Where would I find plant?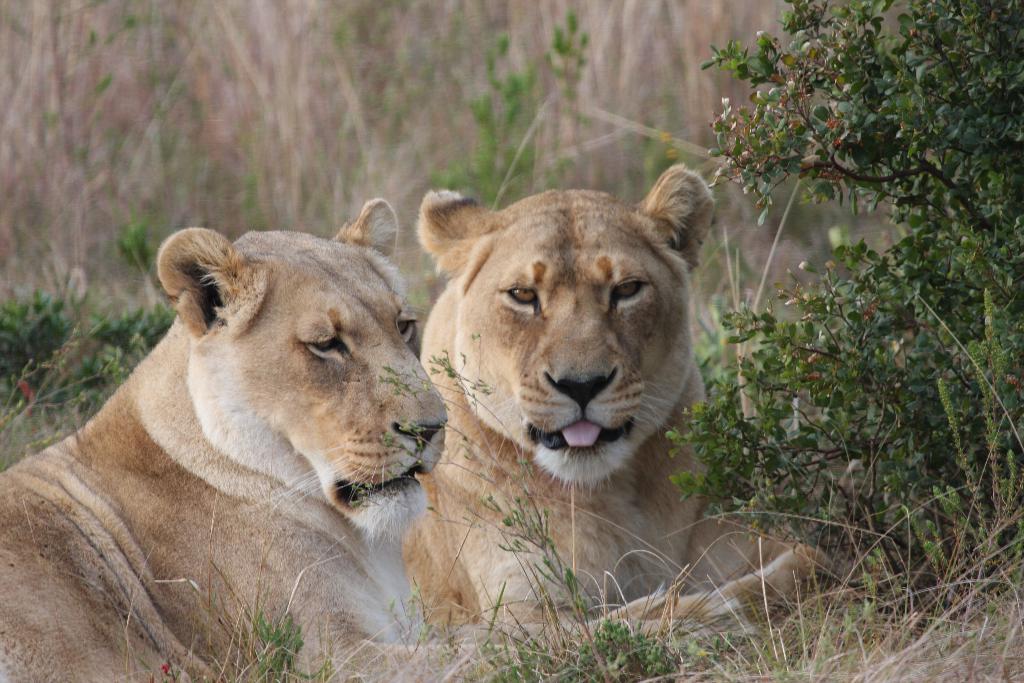
At [425,13,591,223].
